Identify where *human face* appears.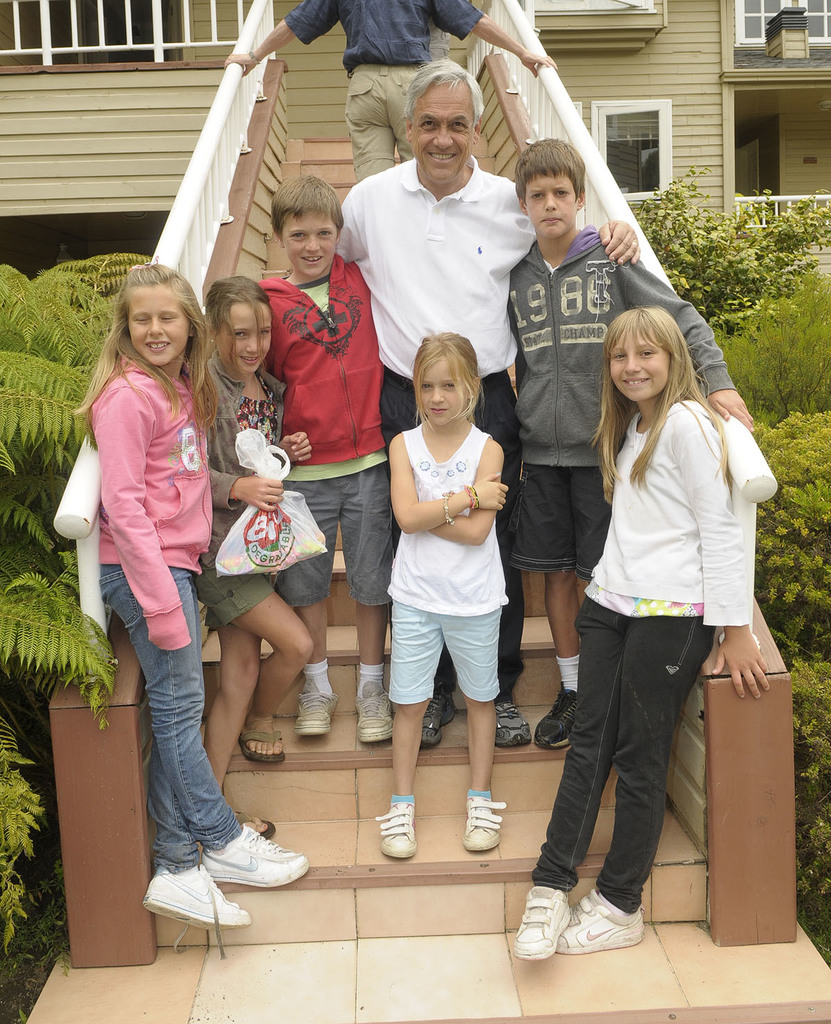
Appears at [610,328,669,396].
